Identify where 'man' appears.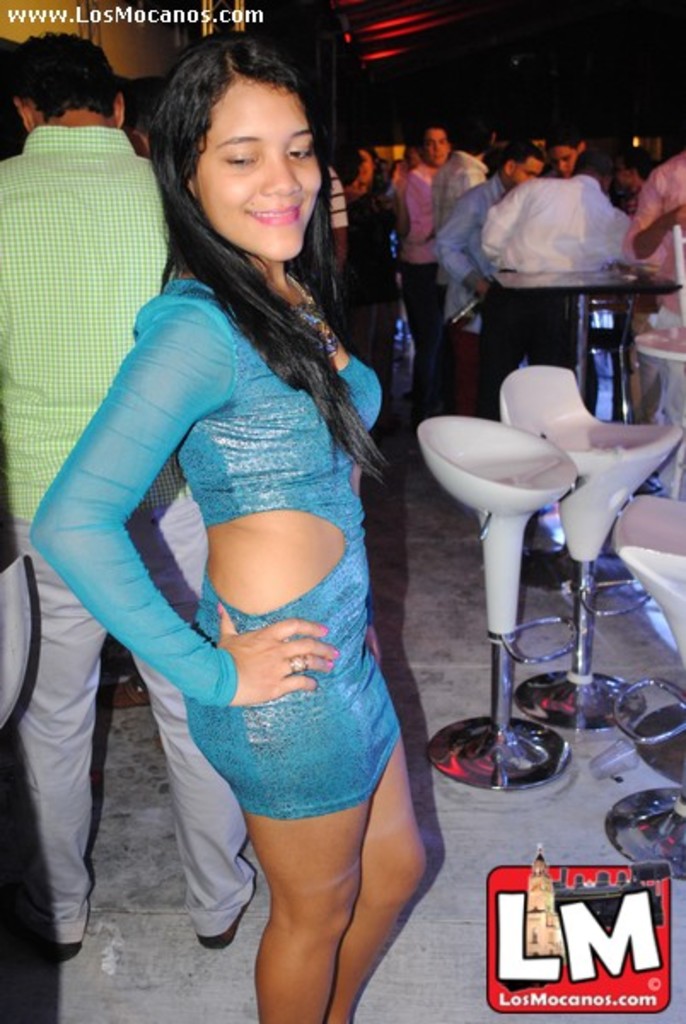
Appears at box=[440, 140, 546, 428].
